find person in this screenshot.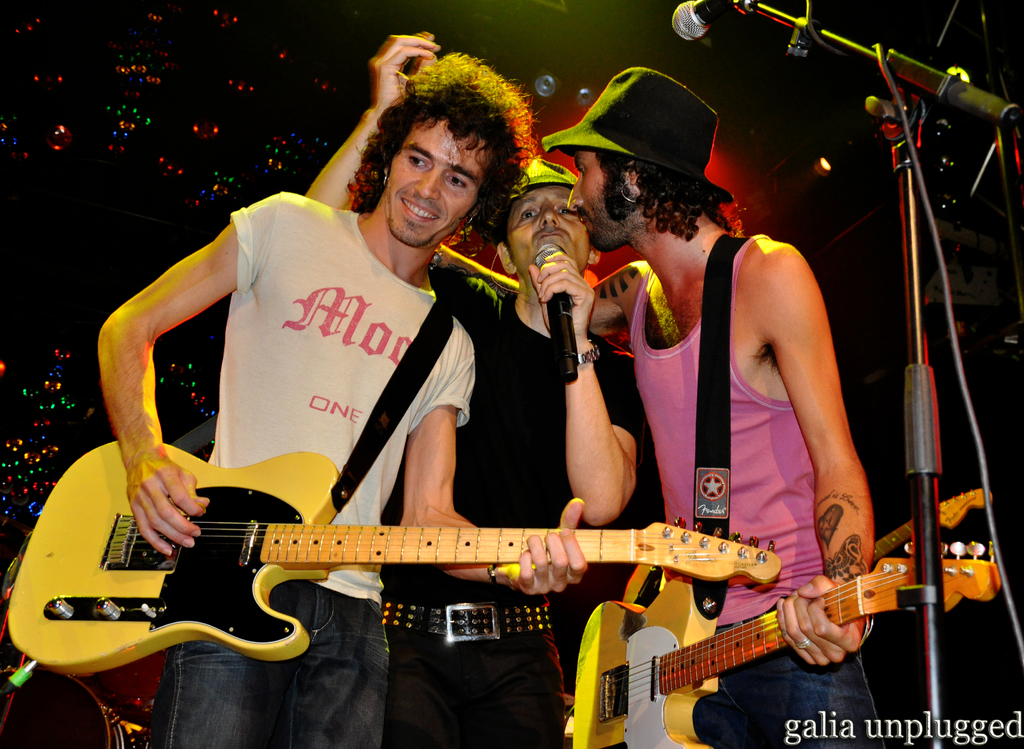
The bounding box for person is [97,53,589,747].
